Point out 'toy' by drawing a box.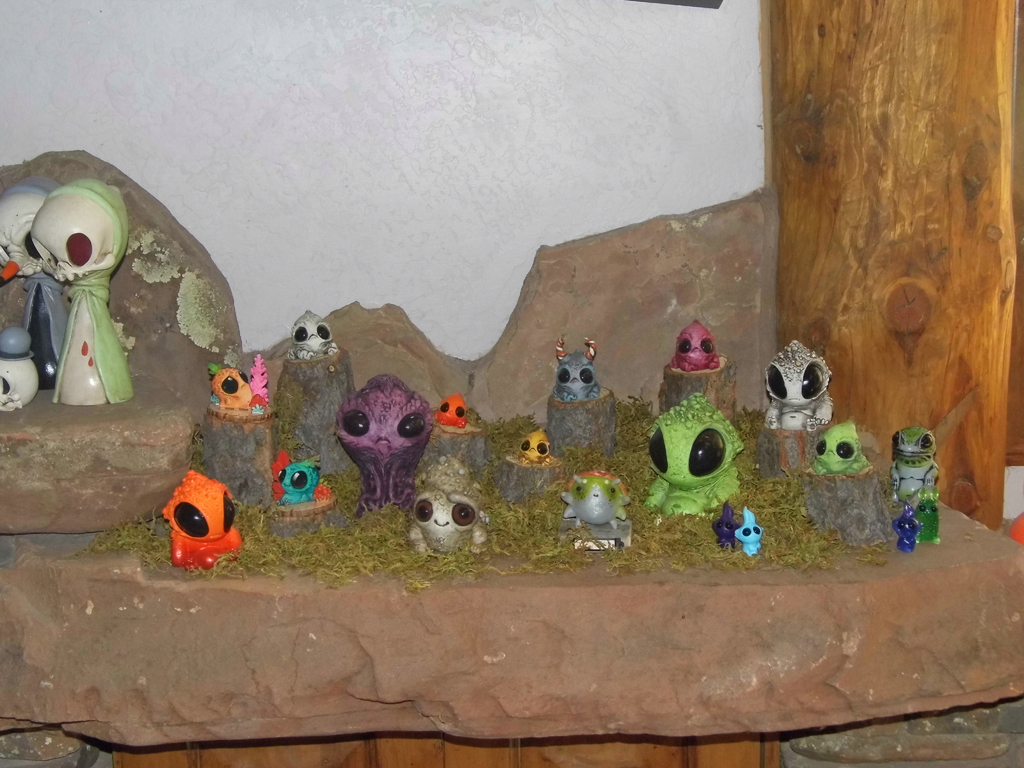
Rect(287, 304, 338, 365).
